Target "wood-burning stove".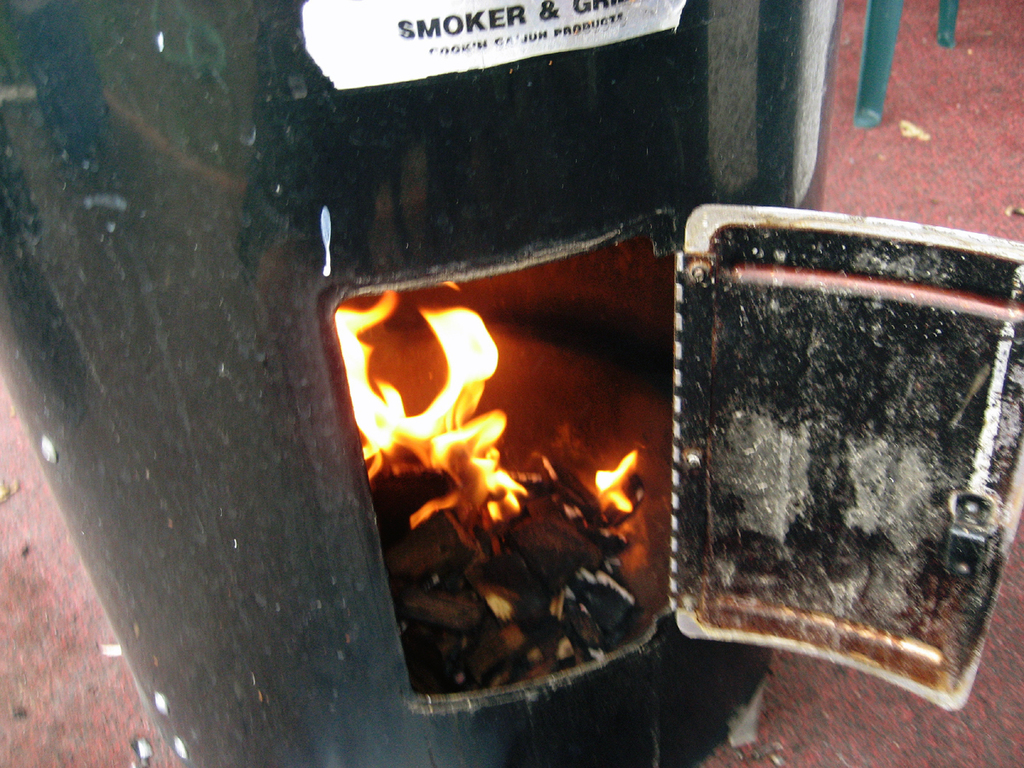
Target region: [0,0,1023,767].
